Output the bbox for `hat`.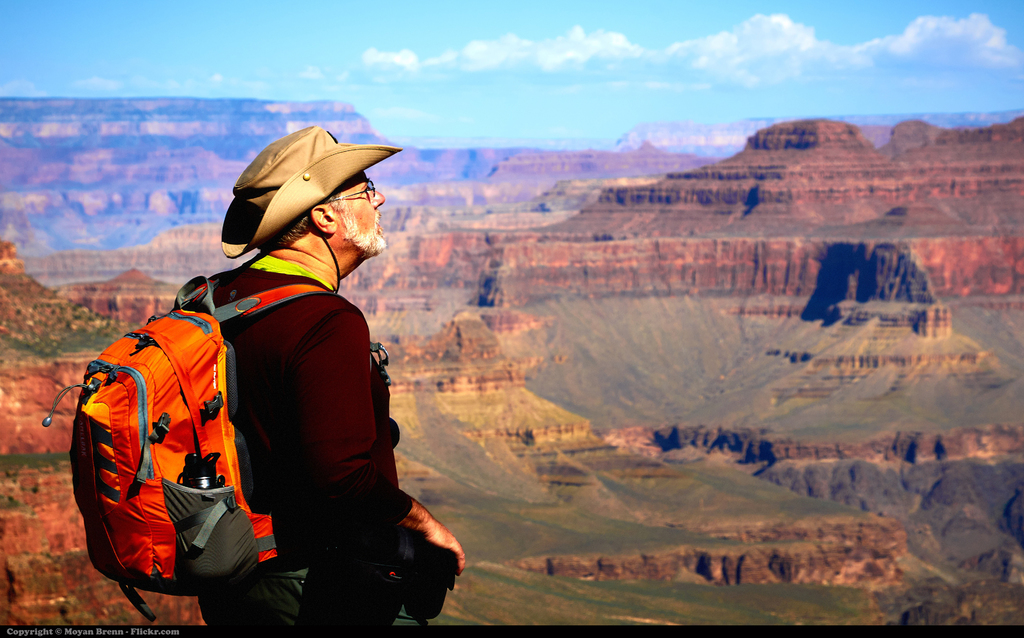
box(221, 122, 400, 258).
